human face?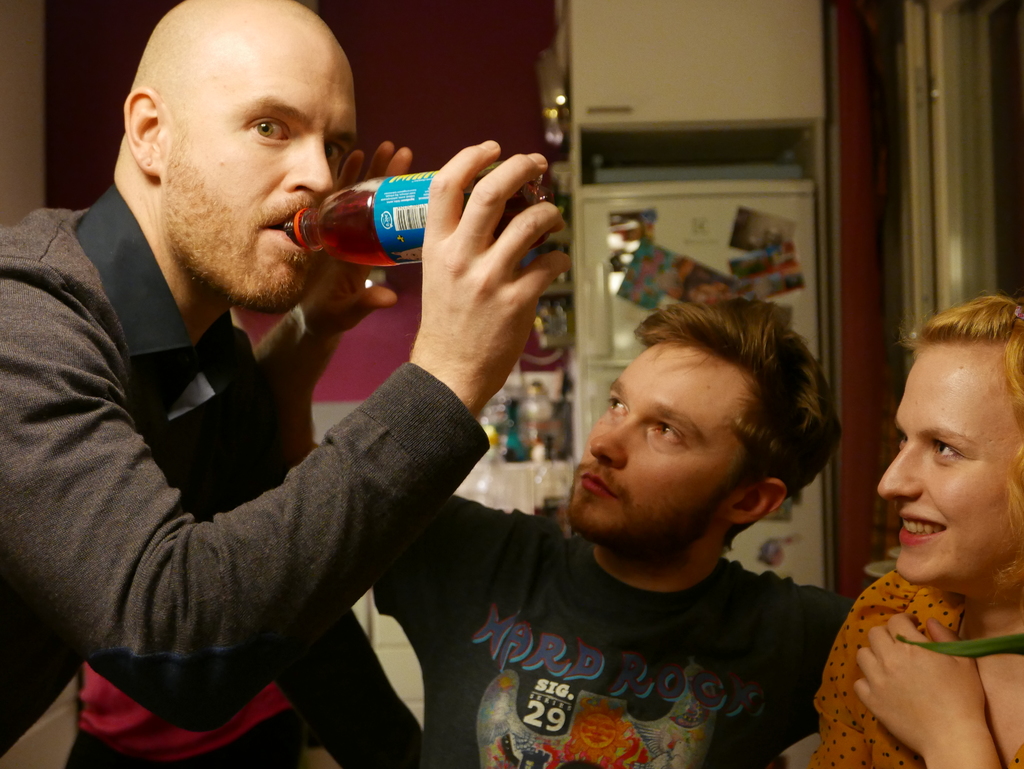
pyautogui.locateOnScreen(570, 344, 746, 538)
